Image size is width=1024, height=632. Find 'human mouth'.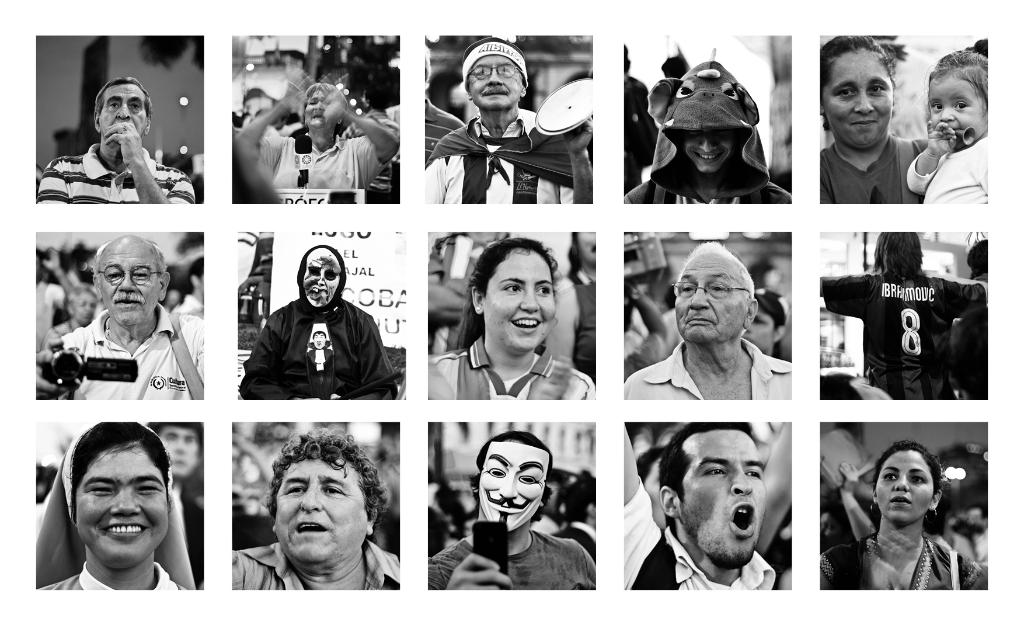
x1=493 y1=499 x2=519 y2=519.
